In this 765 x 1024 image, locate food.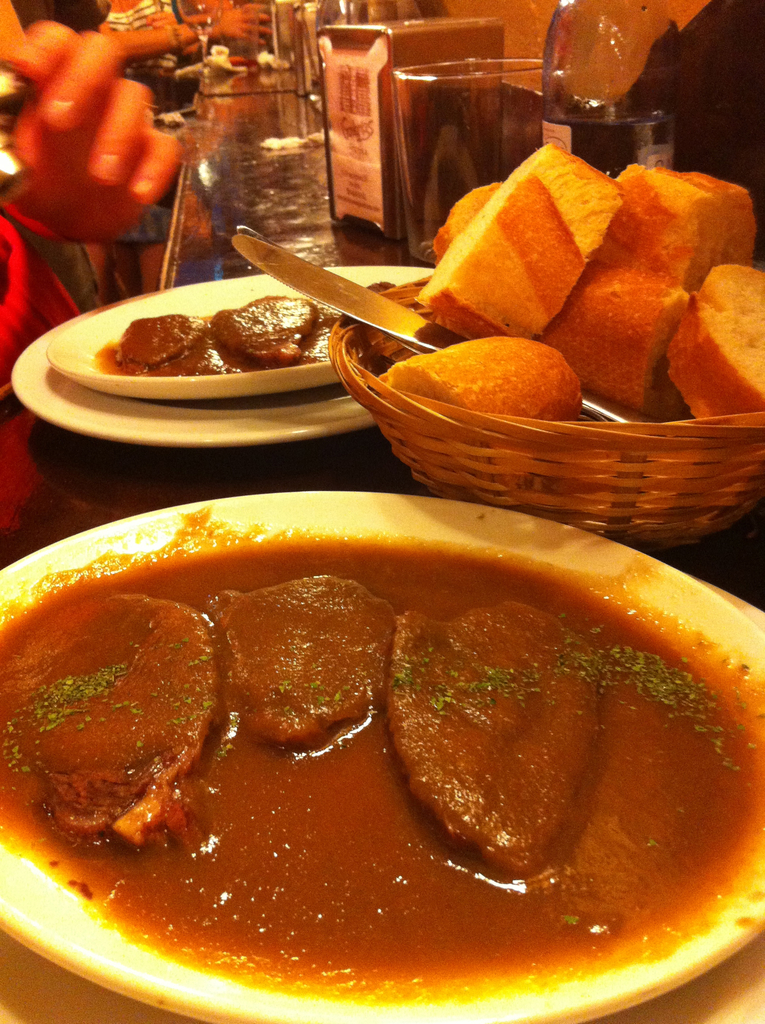
Bounding box: box=[64, 540, 714, 972].
